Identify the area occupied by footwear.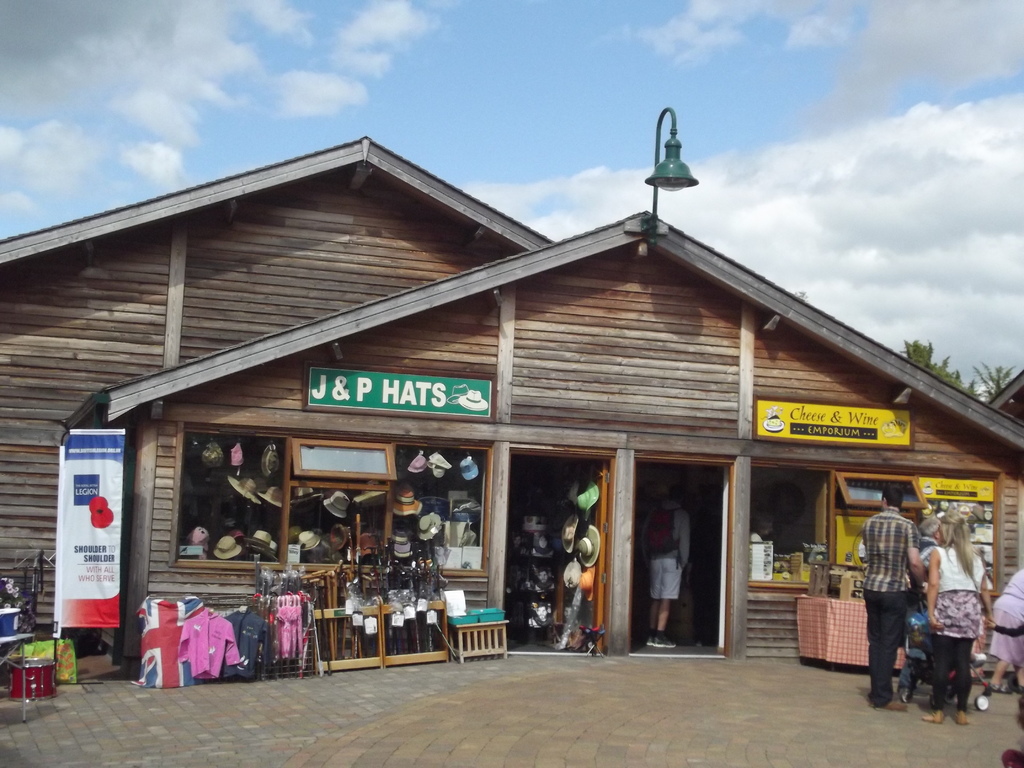
Area: (919,709,945,724).
